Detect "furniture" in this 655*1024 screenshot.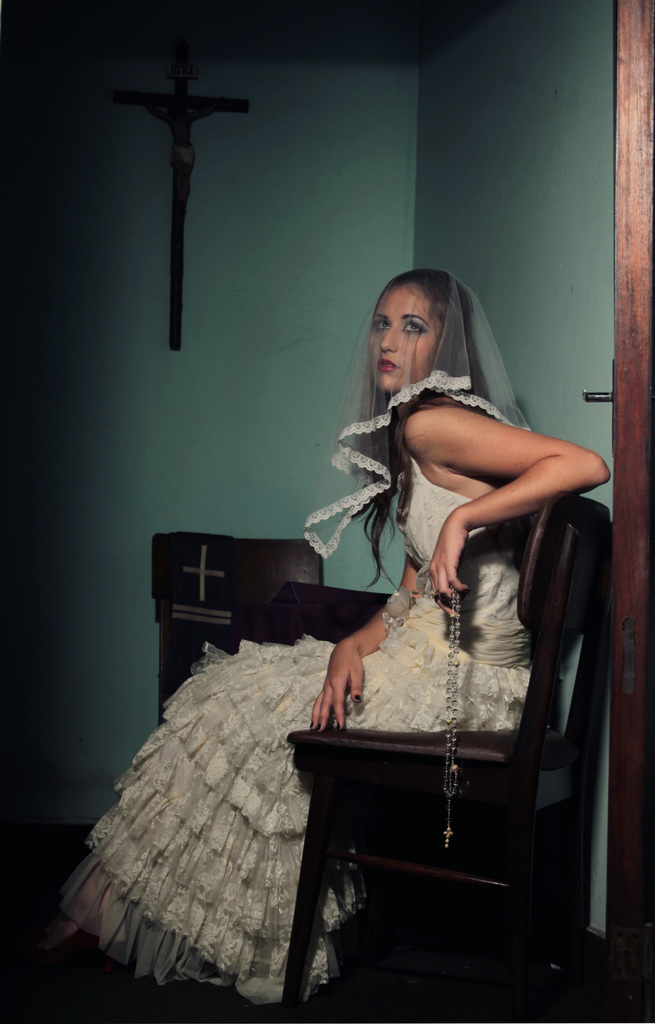
Detection: (266, 492, 612, 1023).
